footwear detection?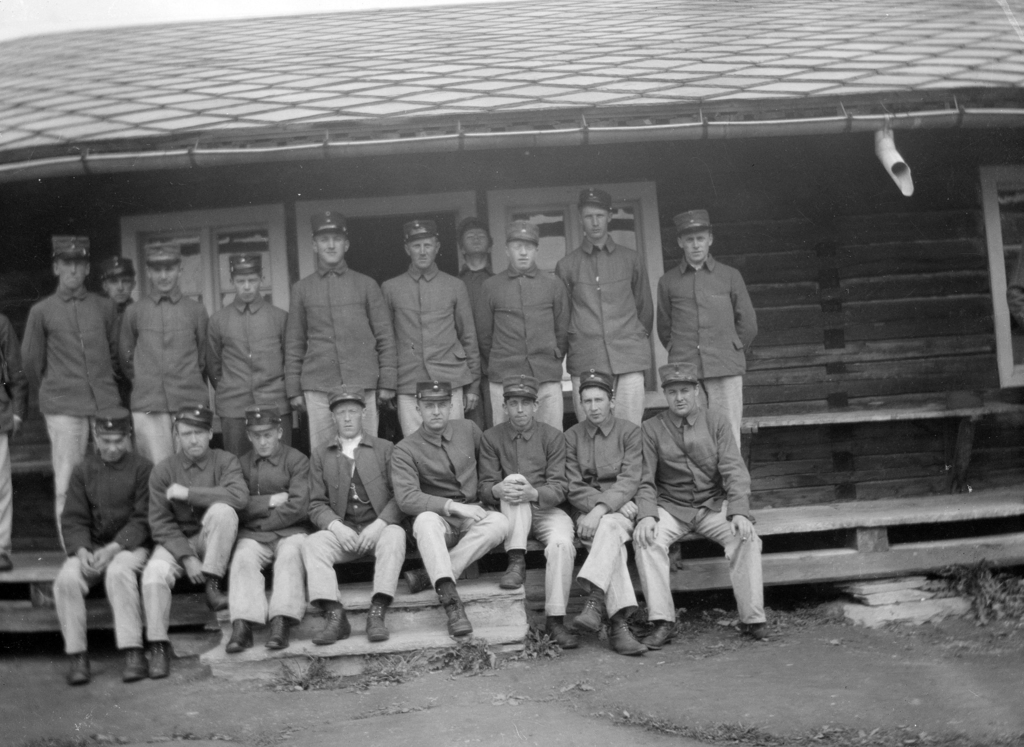
312 609 353 647
